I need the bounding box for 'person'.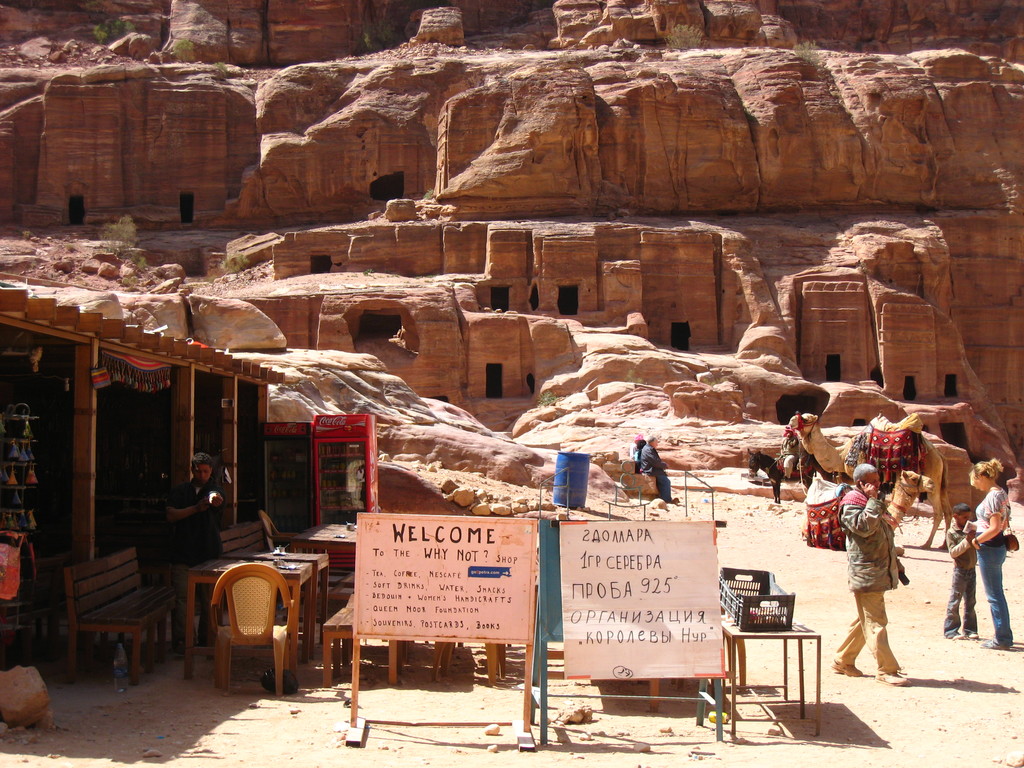
Here it is: box=[639, 438, 684, 504].
